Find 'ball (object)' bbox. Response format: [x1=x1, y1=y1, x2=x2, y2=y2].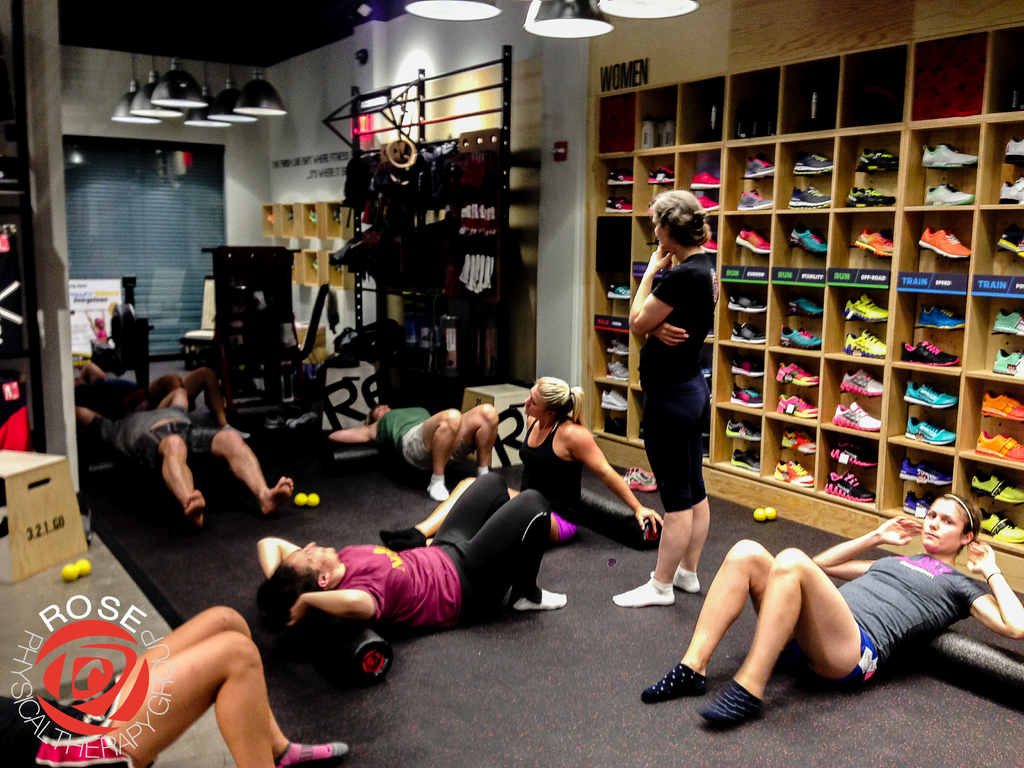
[x1=308, y1=492, x2=318, y2=508].
